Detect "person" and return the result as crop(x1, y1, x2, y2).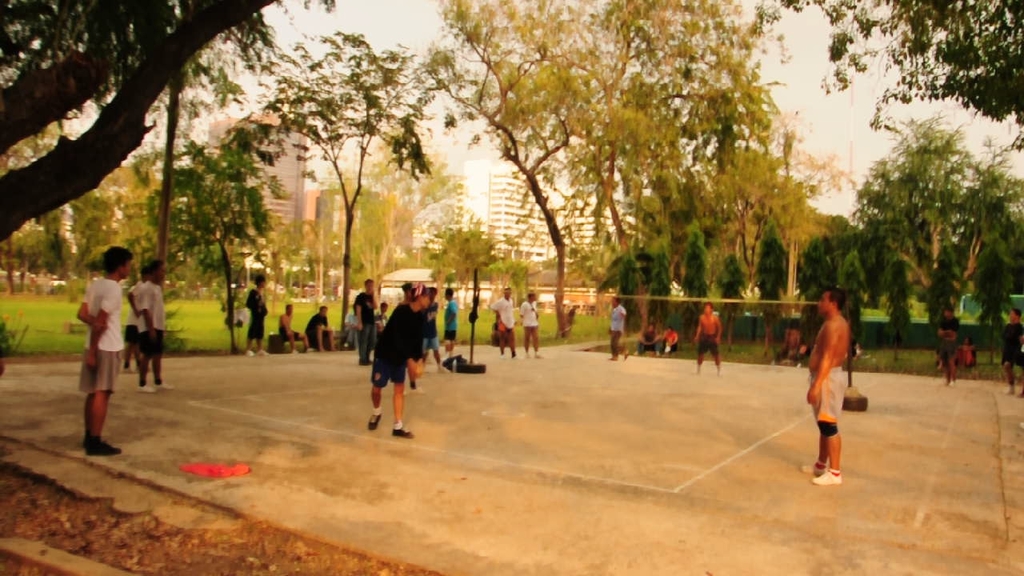
crop(438, 282, 454, 362).
